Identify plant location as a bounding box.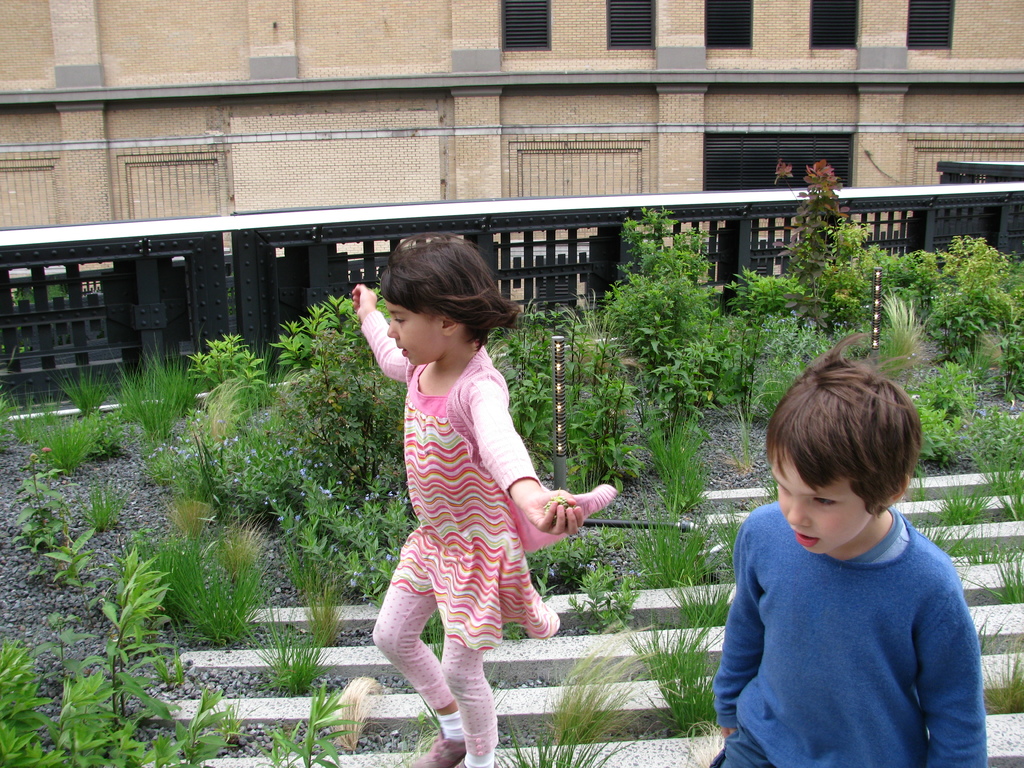
l=280, t=685, r=355, b=767.
